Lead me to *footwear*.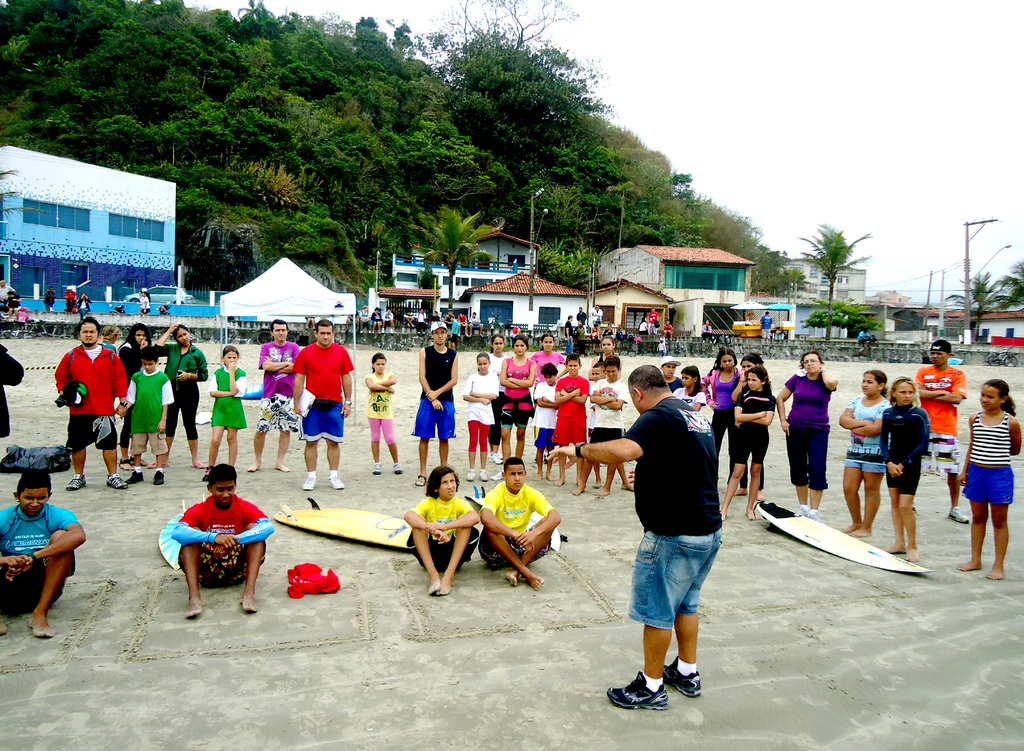
Lead to (304, 474, 317, 491).
